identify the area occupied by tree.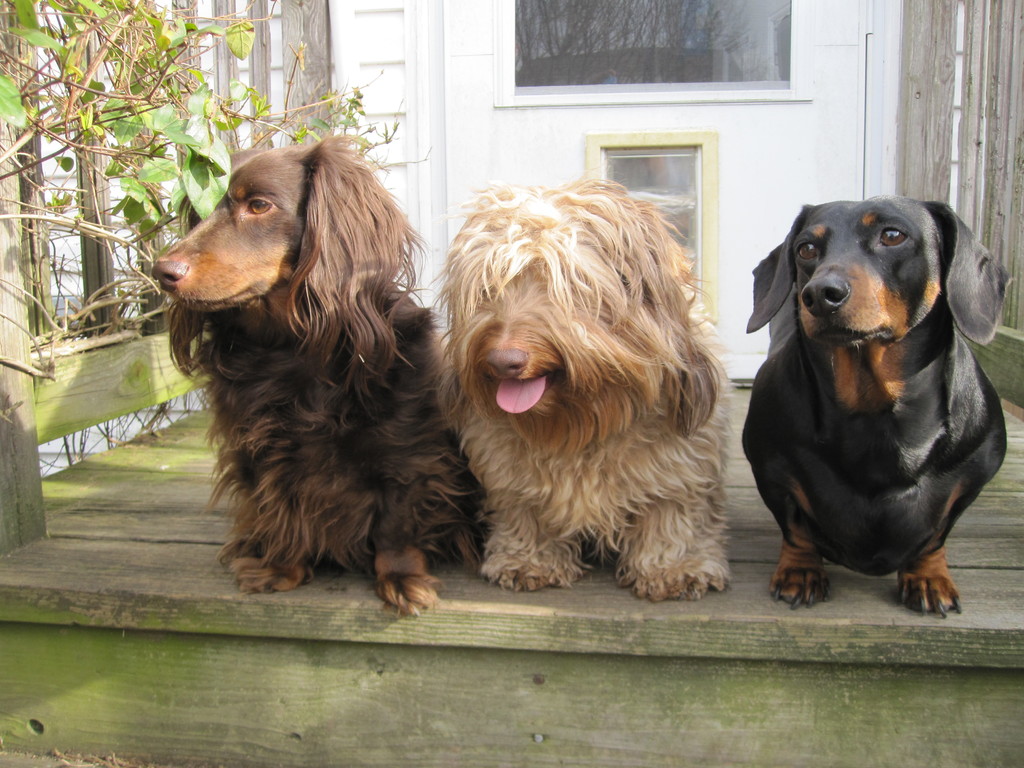
Area: box=[0, 0, 414, 470].
